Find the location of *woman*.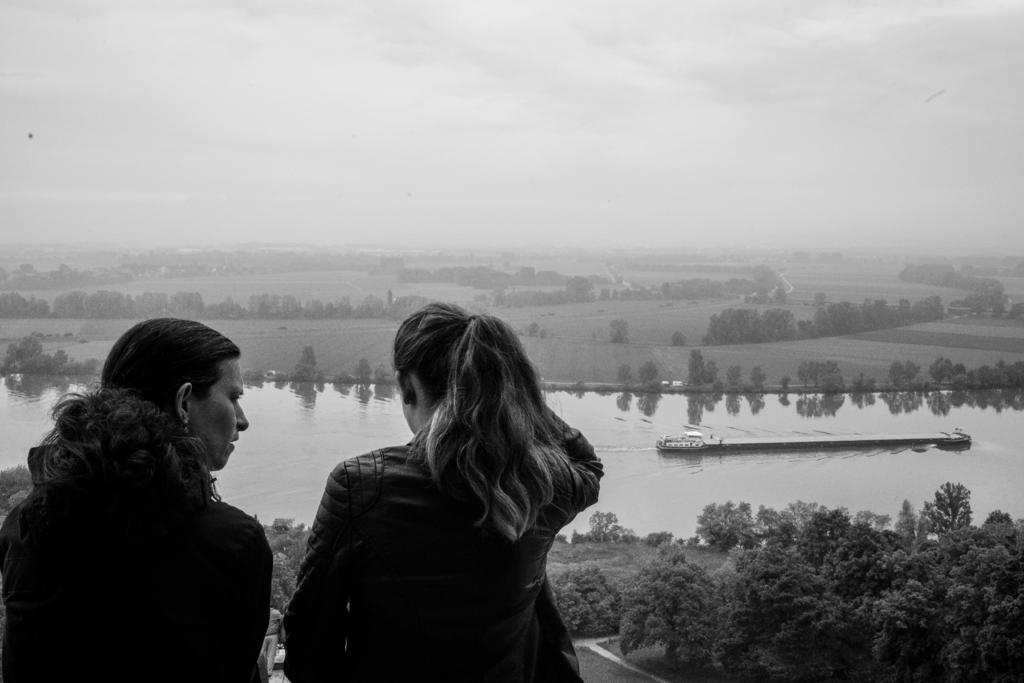
Location: {"x1": 300, "y1": 288, "x2": 593, "y2": 680}.
